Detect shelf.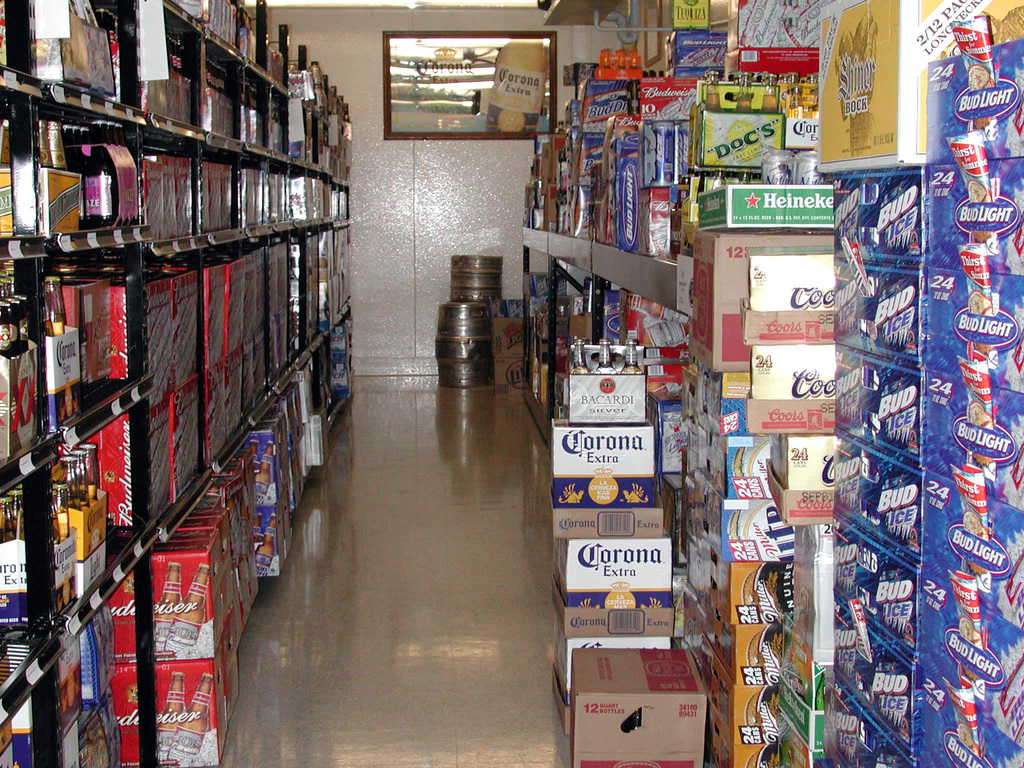
Detected at 5,343,273,714.
